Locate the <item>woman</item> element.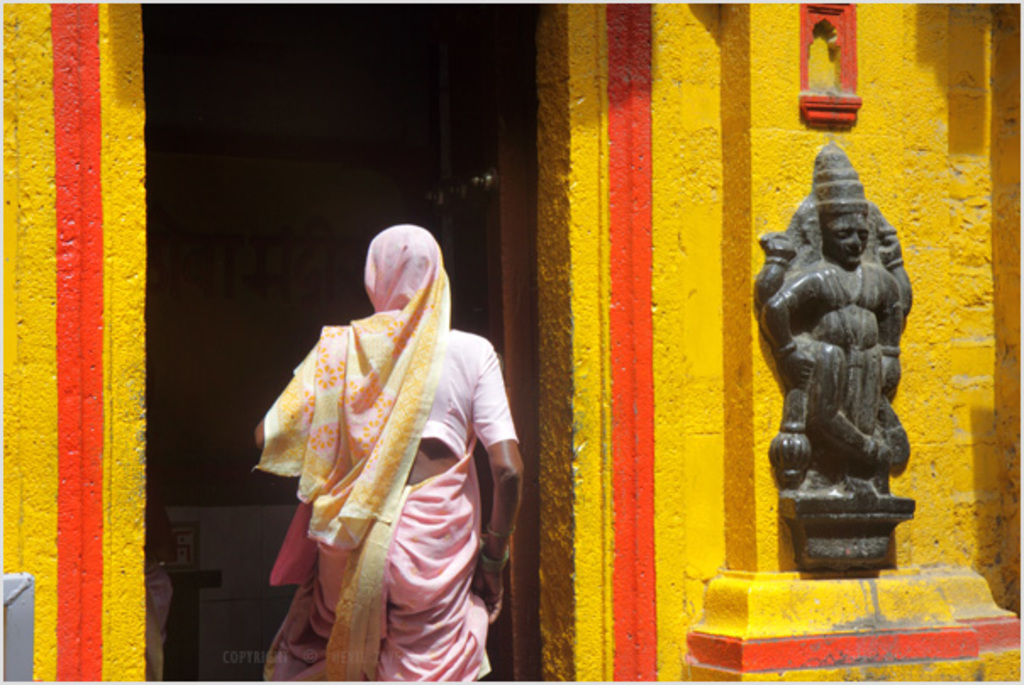
Element bbox: box=[263, 234, 505, 654].
